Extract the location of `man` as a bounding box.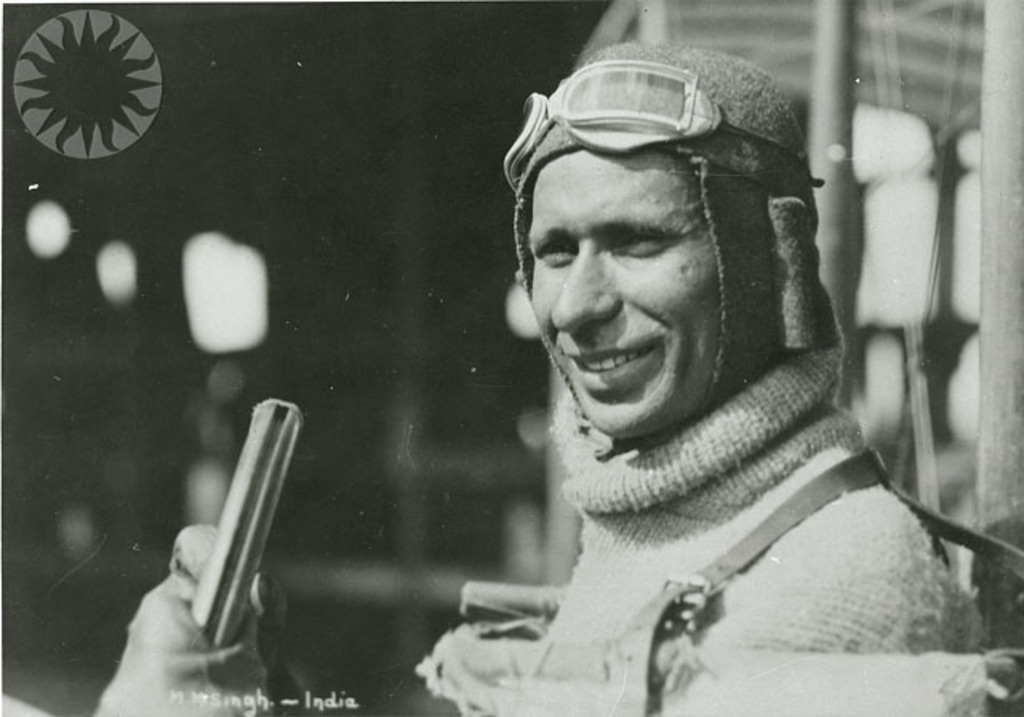
{"x1": 123, "y1": 42, "x2": 987, "y2": 715}.
